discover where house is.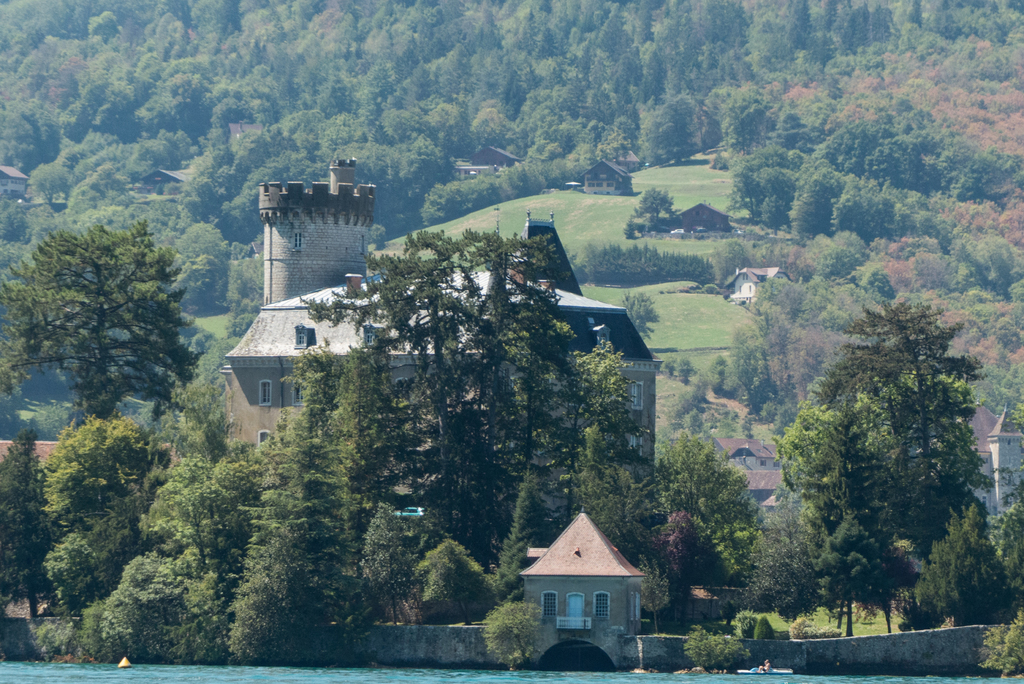
Discovered at region(521, 509, 645, 642).
